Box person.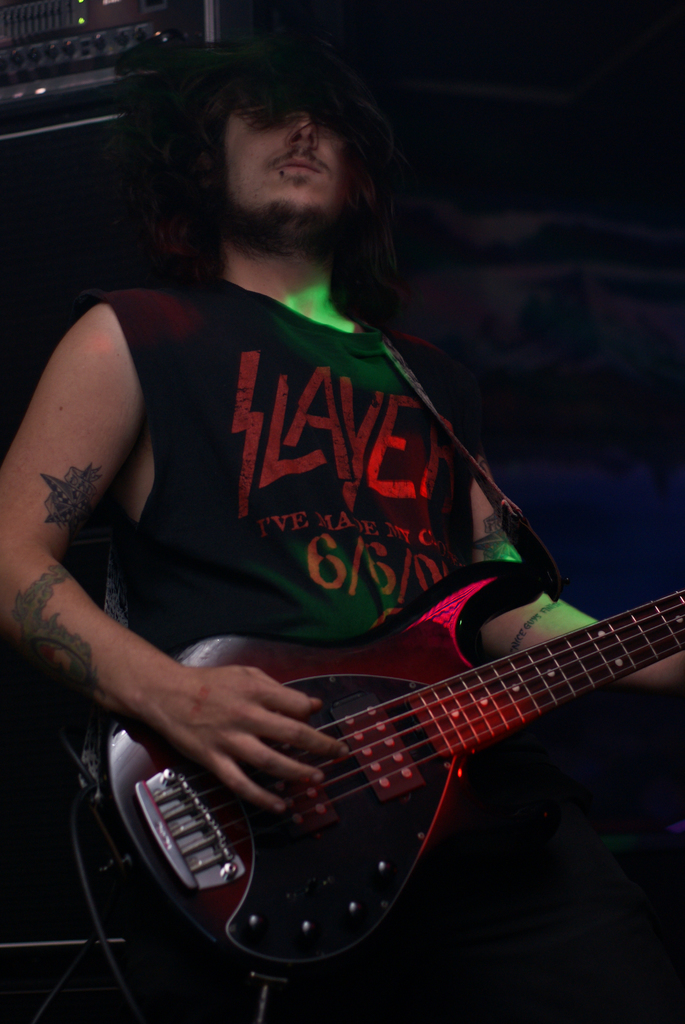
rect(61, 94, 665, 918).
